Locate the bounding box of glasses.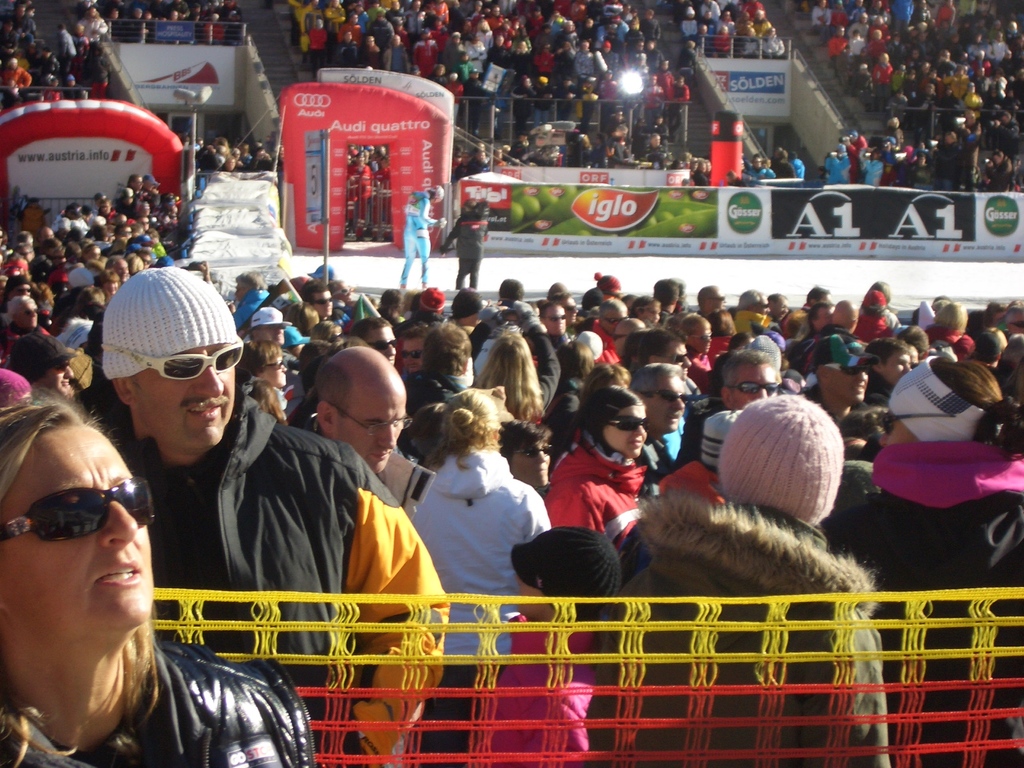
Bounding box: [left=818, top=365, right=873, bottom=376].
